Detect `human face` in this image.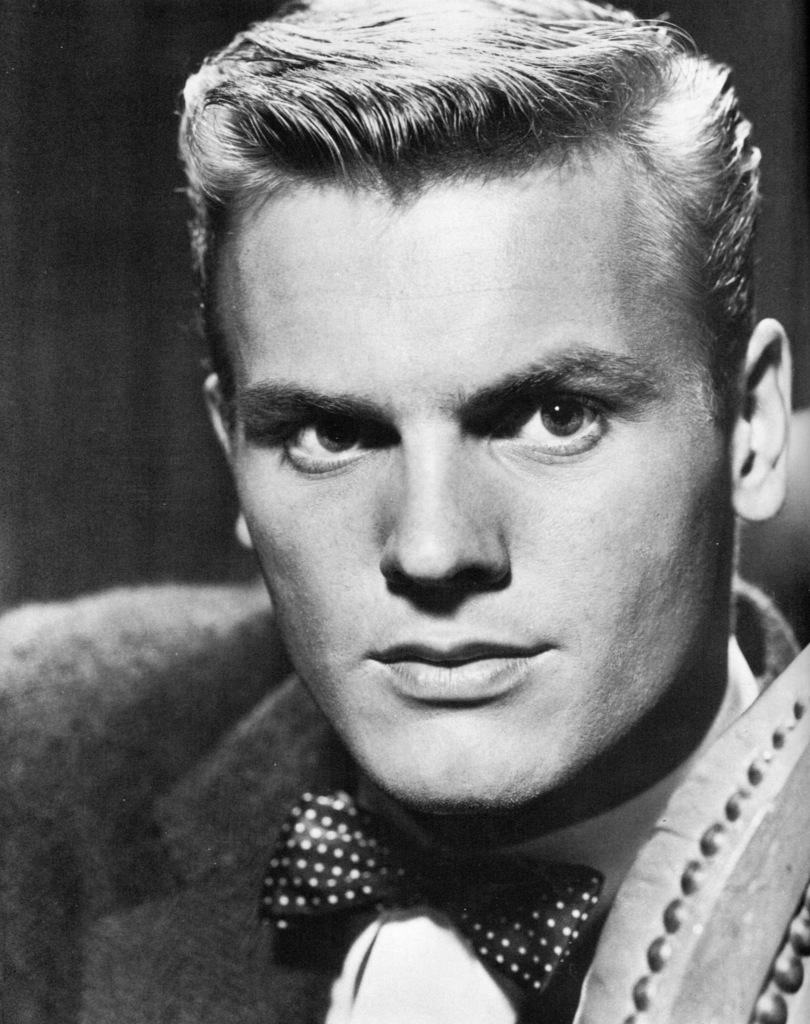
Detection: [223,200,733,810].
